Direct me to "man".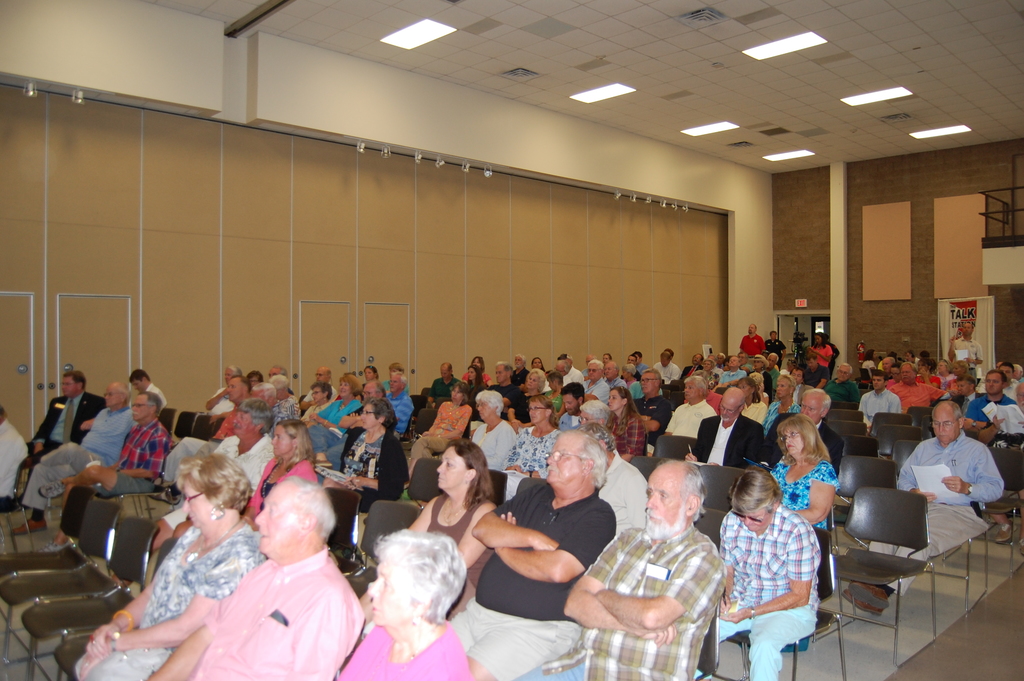
Direction: crop(299, 366, 335, 411).
